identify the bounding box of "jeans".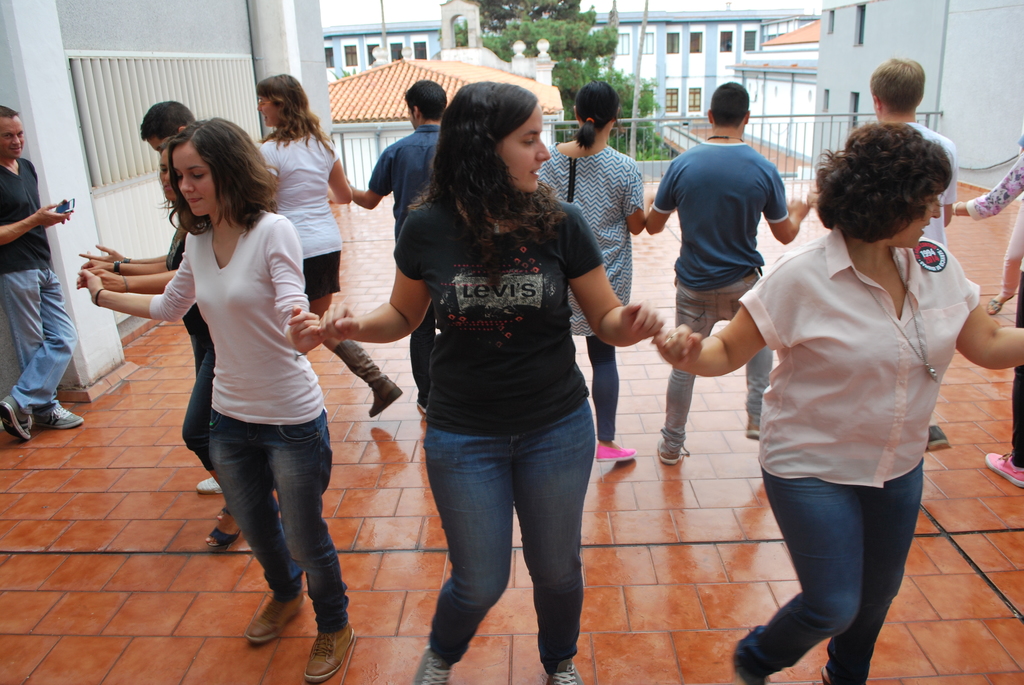
x1=714, y1=459, x2=913, y2=684.
